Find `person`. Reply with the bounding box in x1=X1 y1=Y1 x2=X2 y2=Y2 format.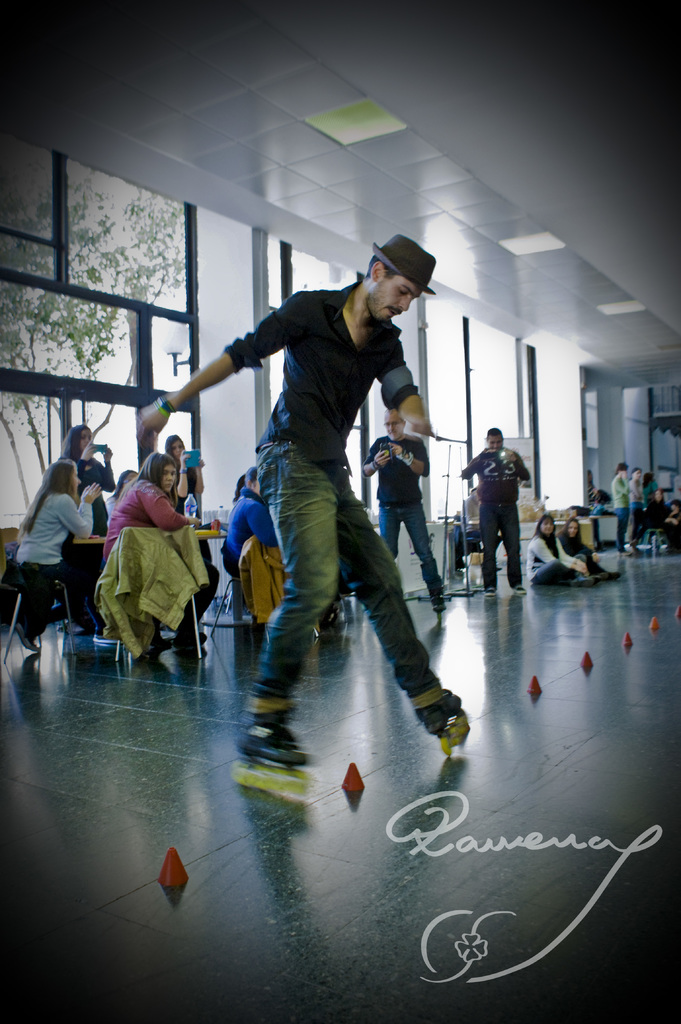
x1=12 y1=451 x2=103 y2=657.
